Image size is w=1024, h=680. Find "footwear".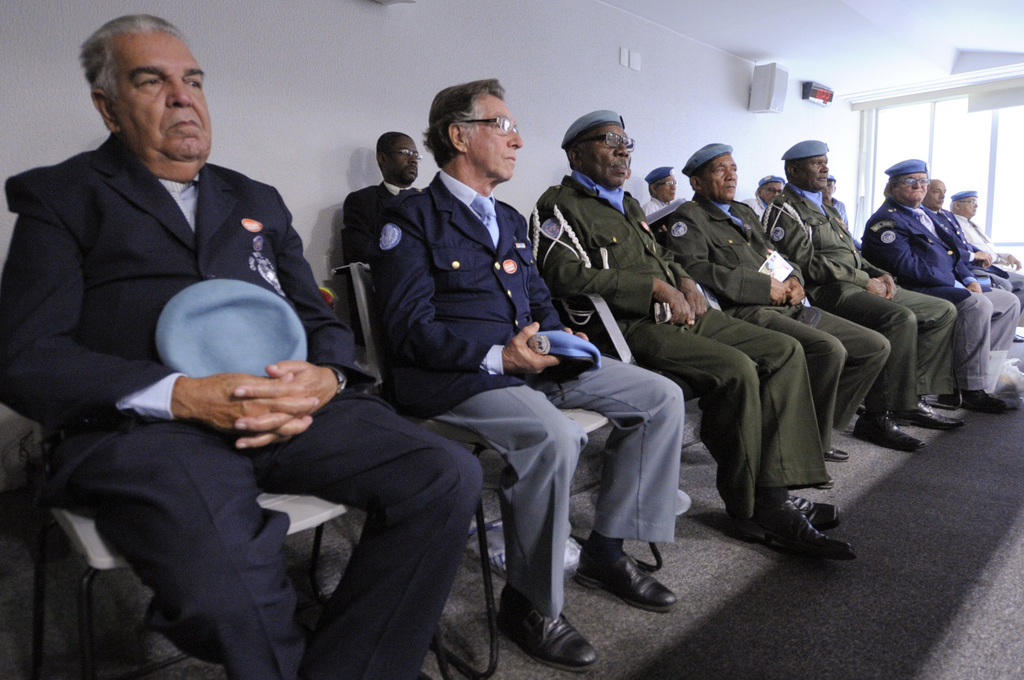
{"x1": 851, "y1": 410, "x2": 929, "y2": 450}.
